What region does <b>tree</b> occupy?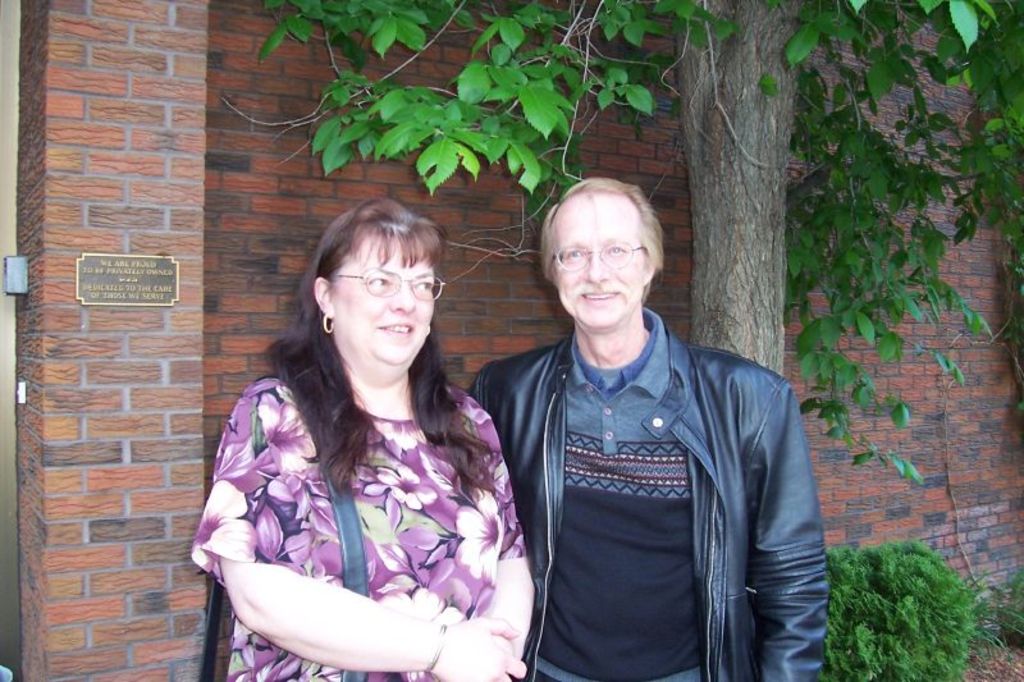
(783,528,987,681).
